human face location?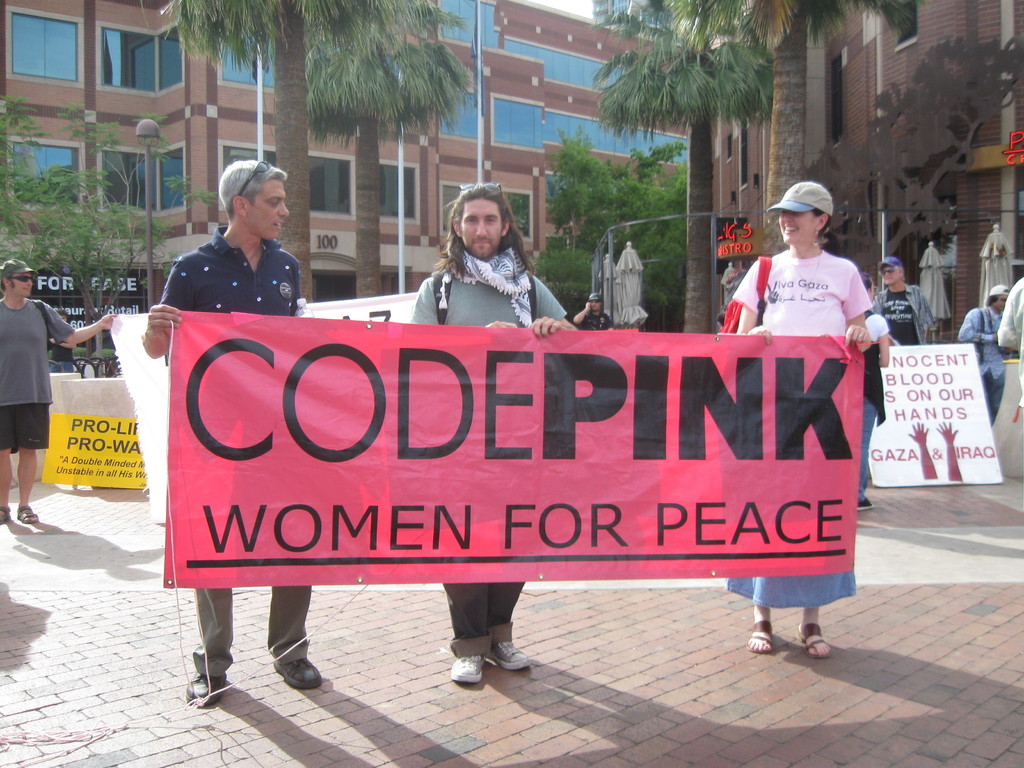
x1=777, y1=212, x2=813, y2=249
